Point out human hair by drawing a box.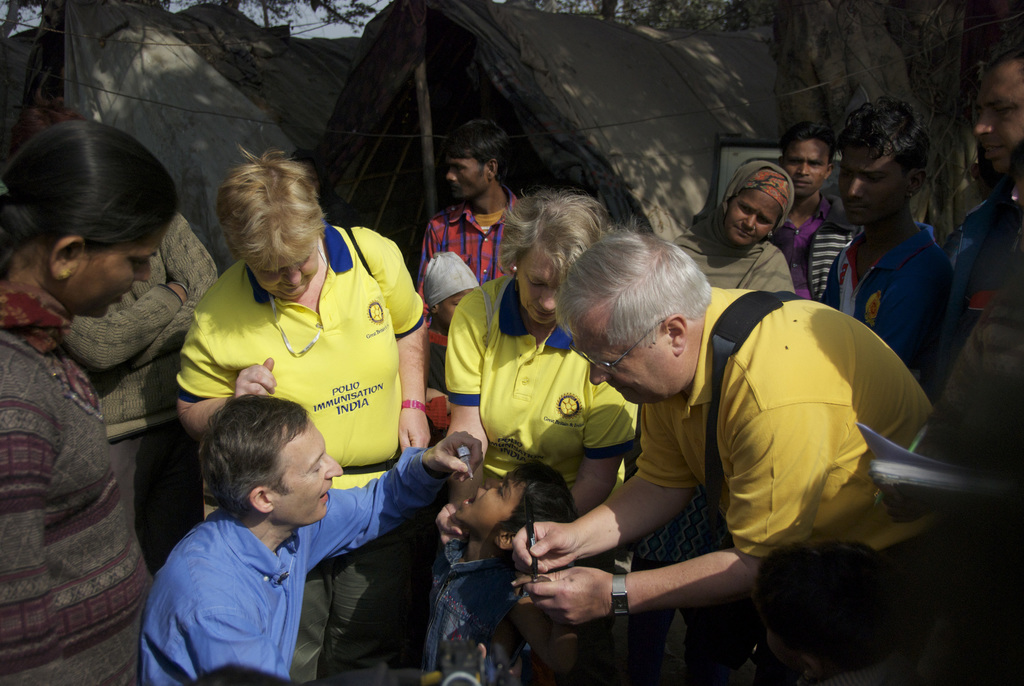
bbox=(492, 184, 609, 290).
